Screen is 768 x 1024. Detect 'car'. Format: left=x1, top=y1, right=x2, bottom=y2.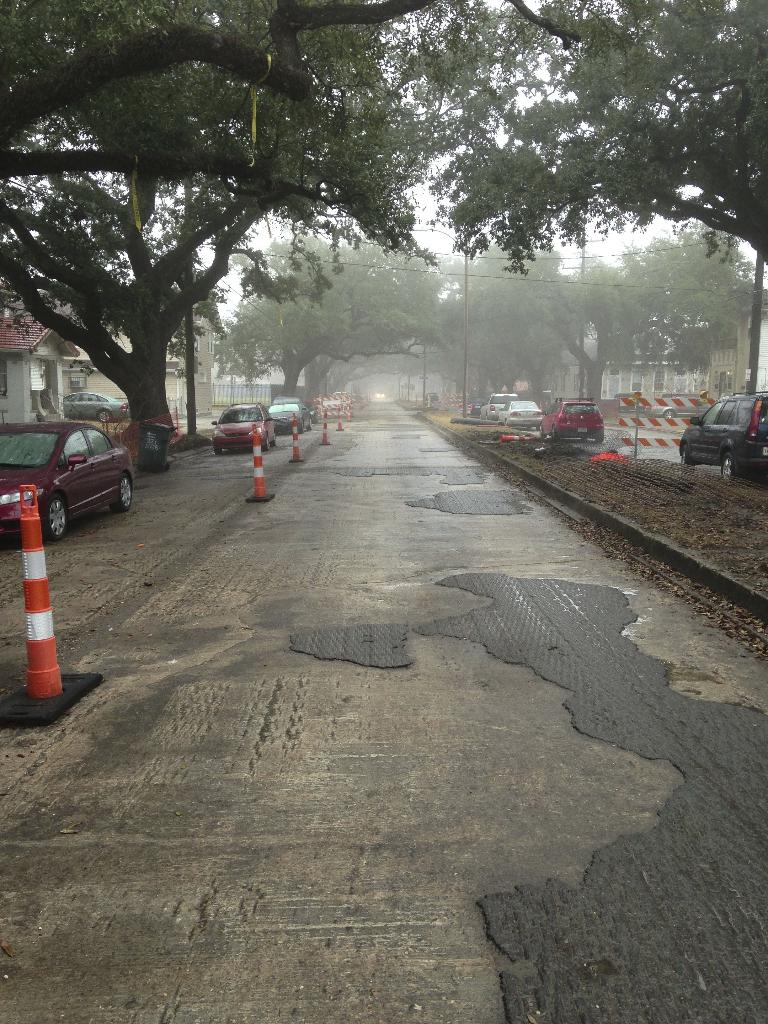
left=3, top=410, right=140, bottom=537.
